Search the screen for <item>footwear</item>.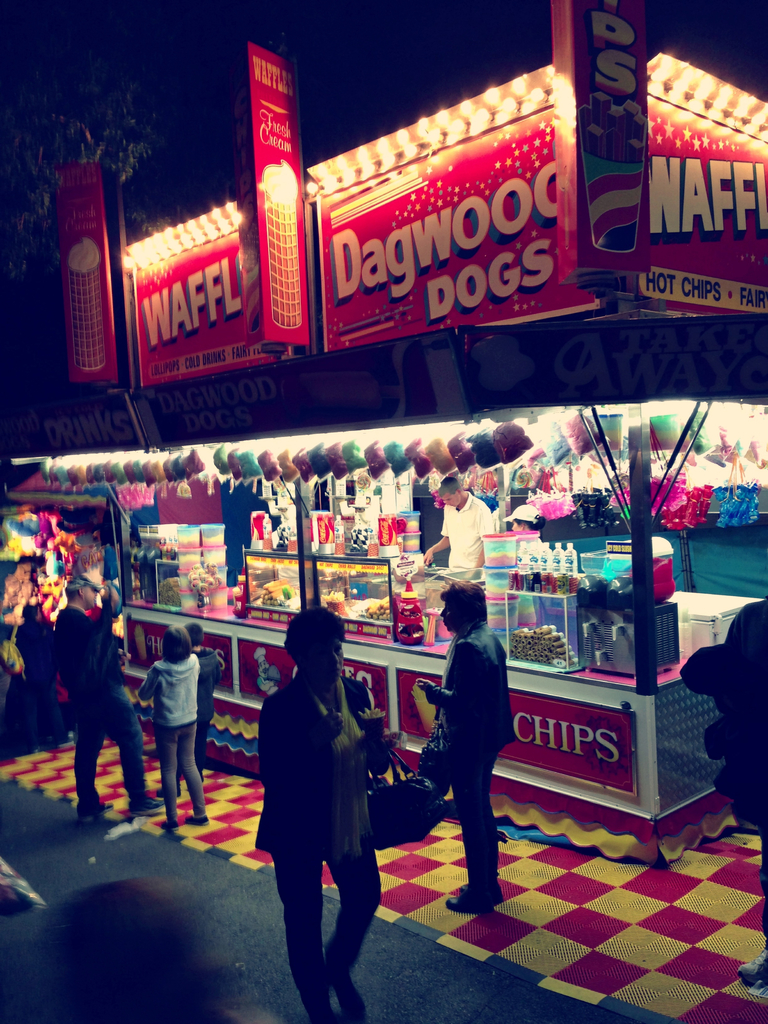
Found at 158,788,182,799.
